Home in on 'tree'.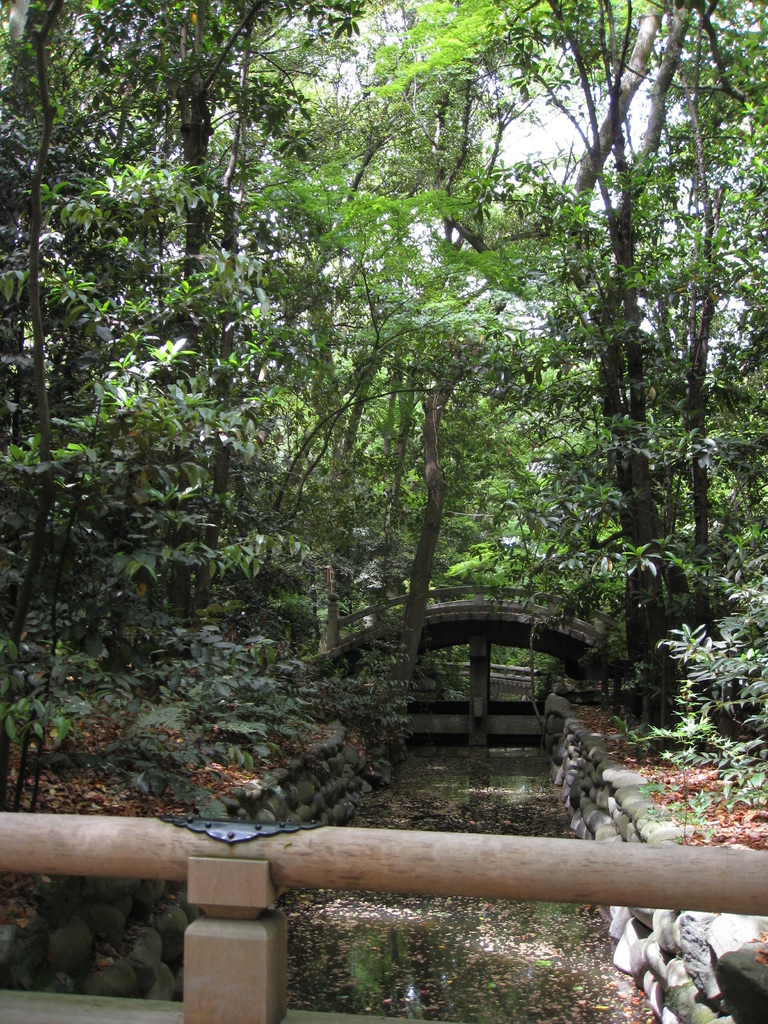
Homed in at 365 0 767 727.
